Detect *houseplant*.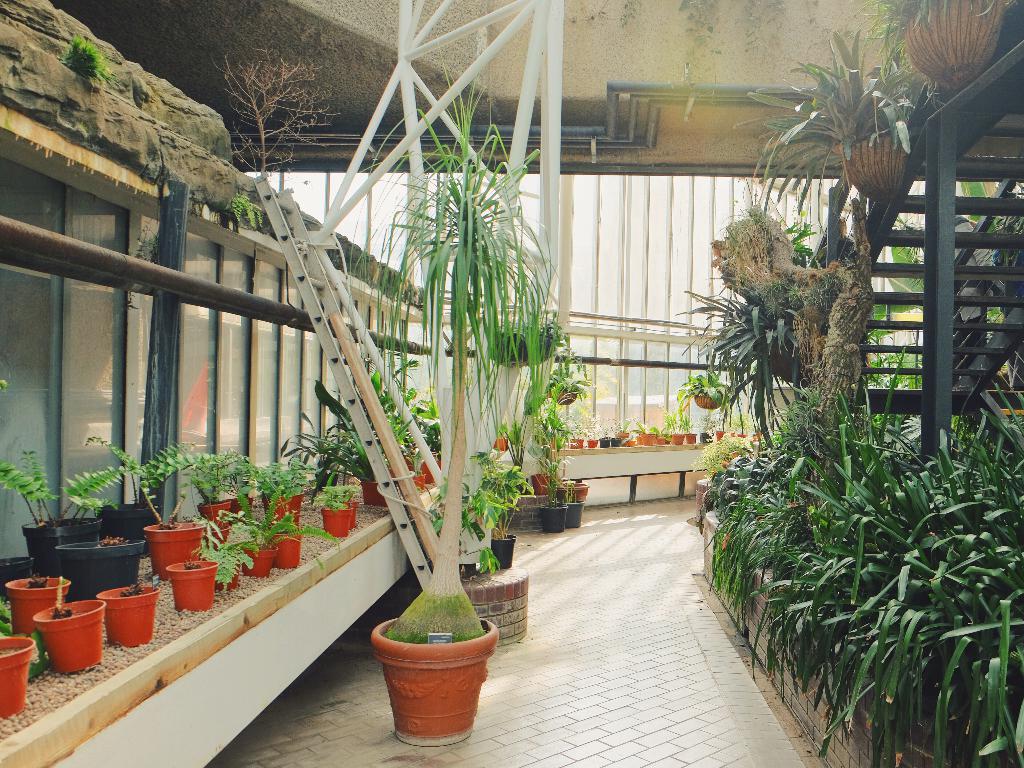
Detected at (213,534,263,586).
